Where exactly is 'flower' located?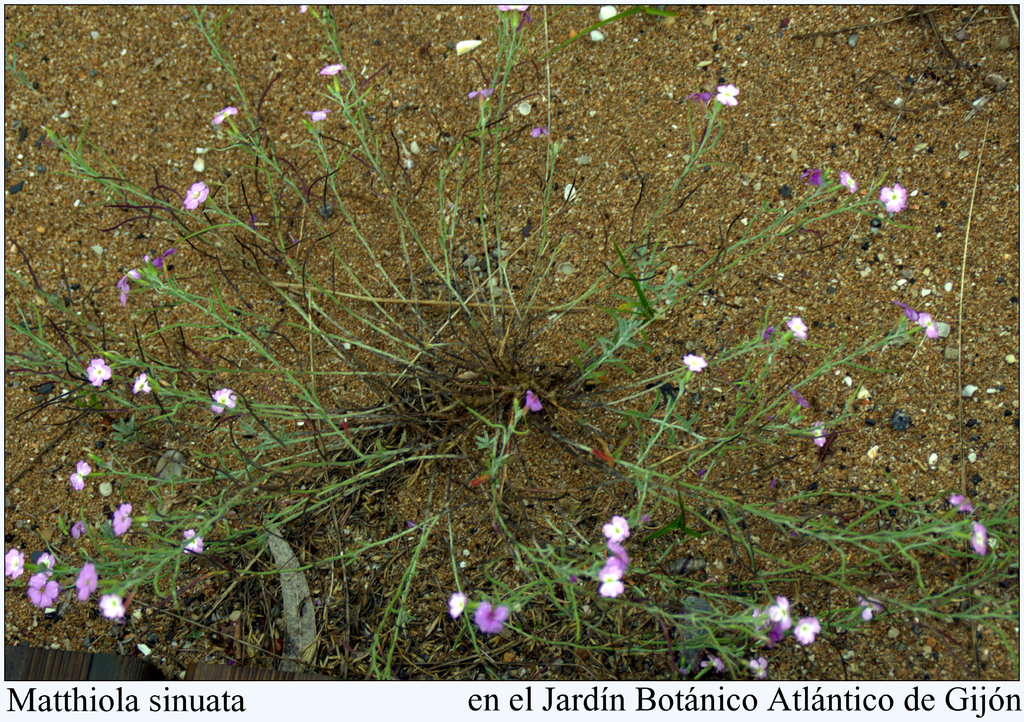
Its bounding box is [x1=766, y1=596, x2=792, y2=626].
